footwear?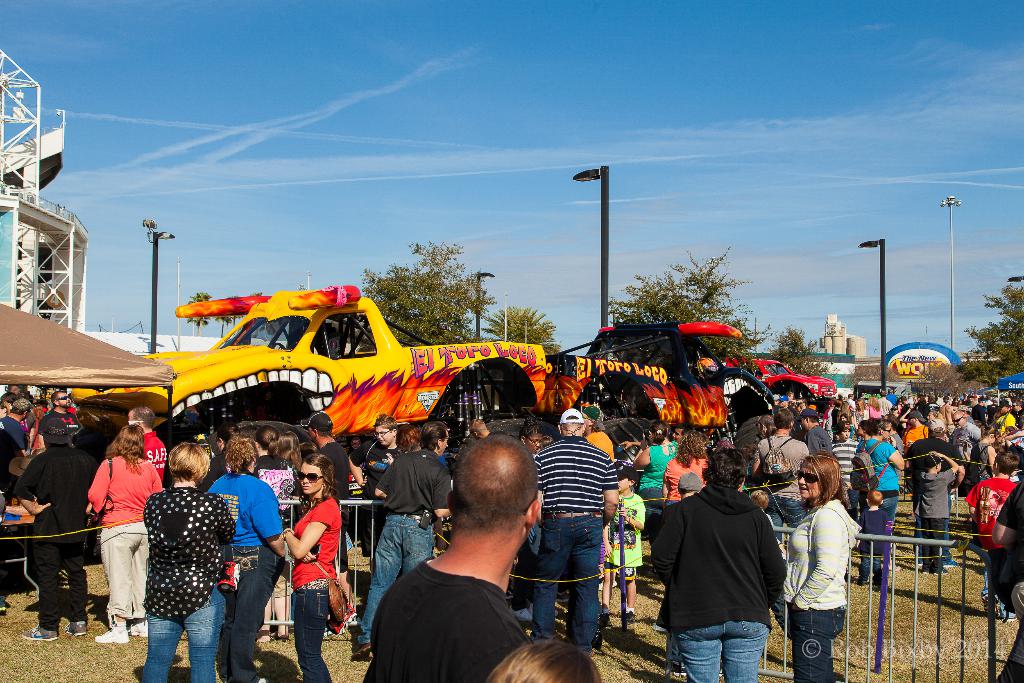
[355,647,374,662]
